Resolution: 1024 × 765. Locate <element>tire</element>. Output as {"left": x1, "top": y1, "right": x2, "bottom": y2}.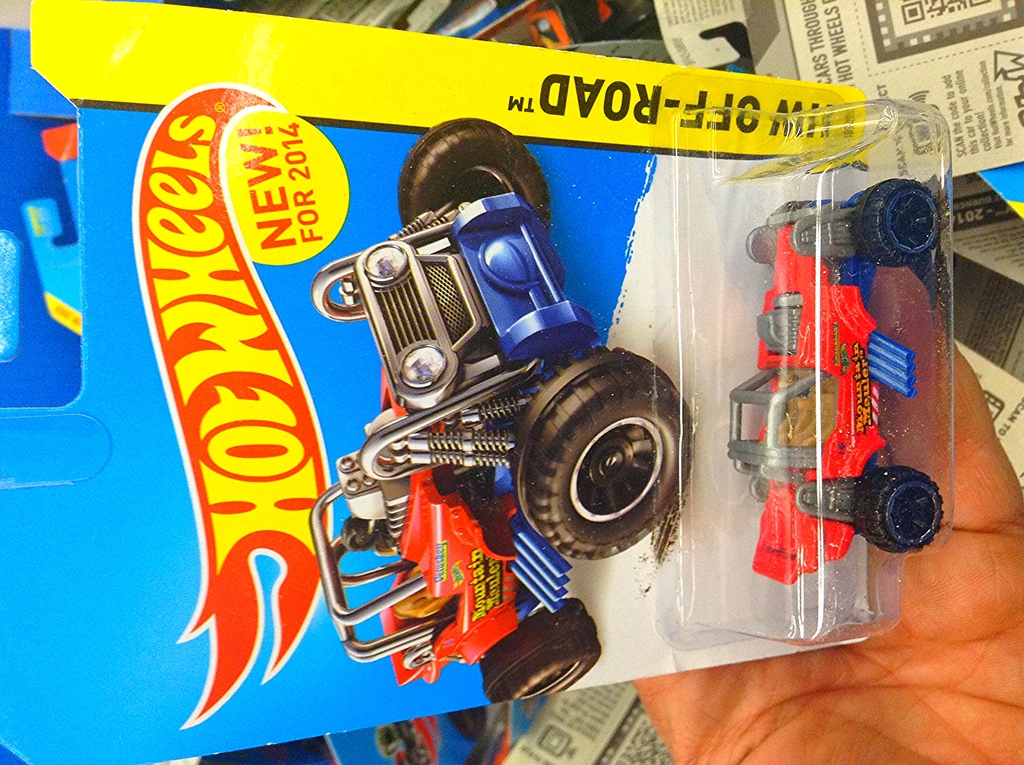
{"left": 854, "top": 175, "right": 946, "bottom": 271}.
